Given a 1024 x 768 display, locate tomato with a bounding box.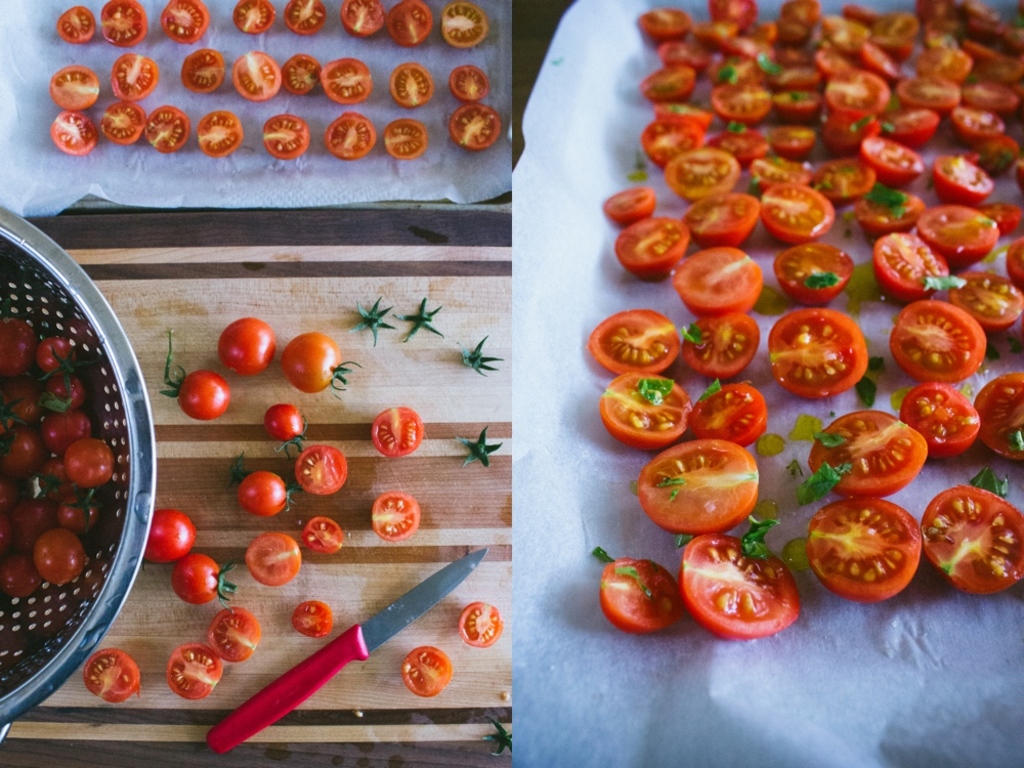
Located: region(140, 506, 204, 561).
